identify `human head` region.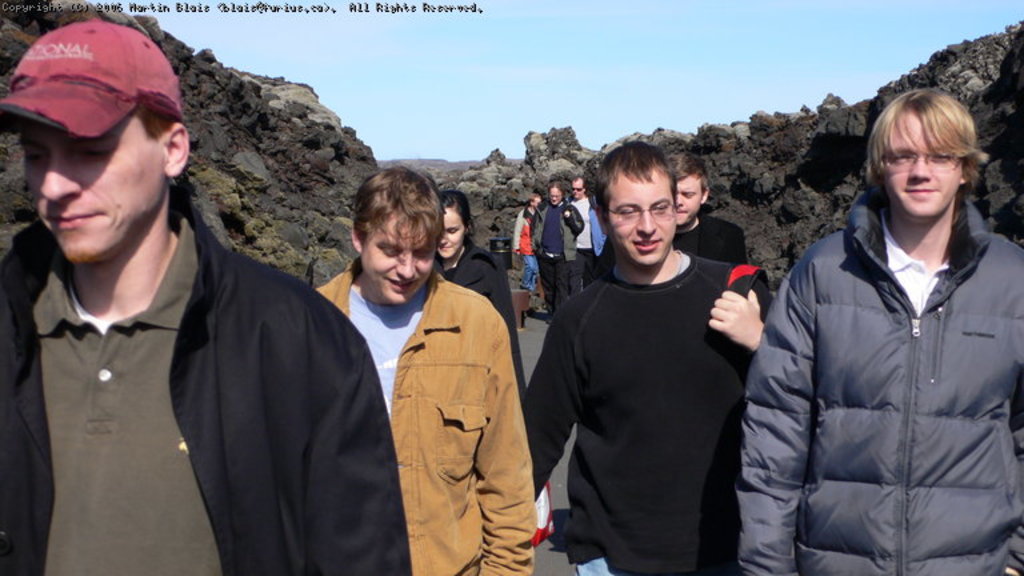
Region: BBox(545, 181, 568, 207).
